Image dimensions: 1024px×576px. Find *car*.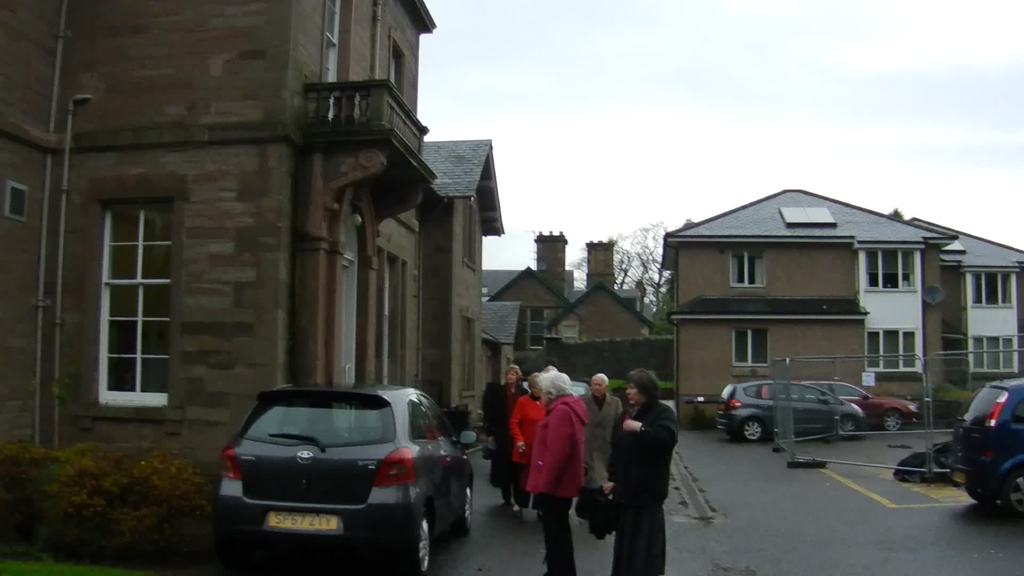
rect(217, 385, 476, 575).
